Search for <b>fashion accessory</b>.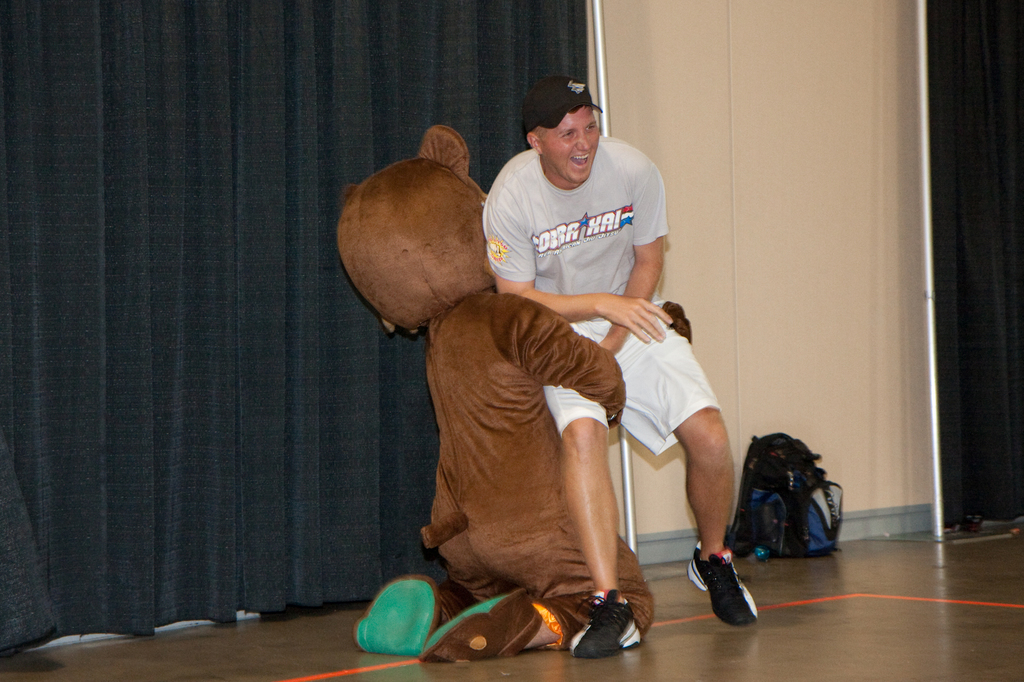
Found at (x1=523, y1=75, x2=602, y2=134).
